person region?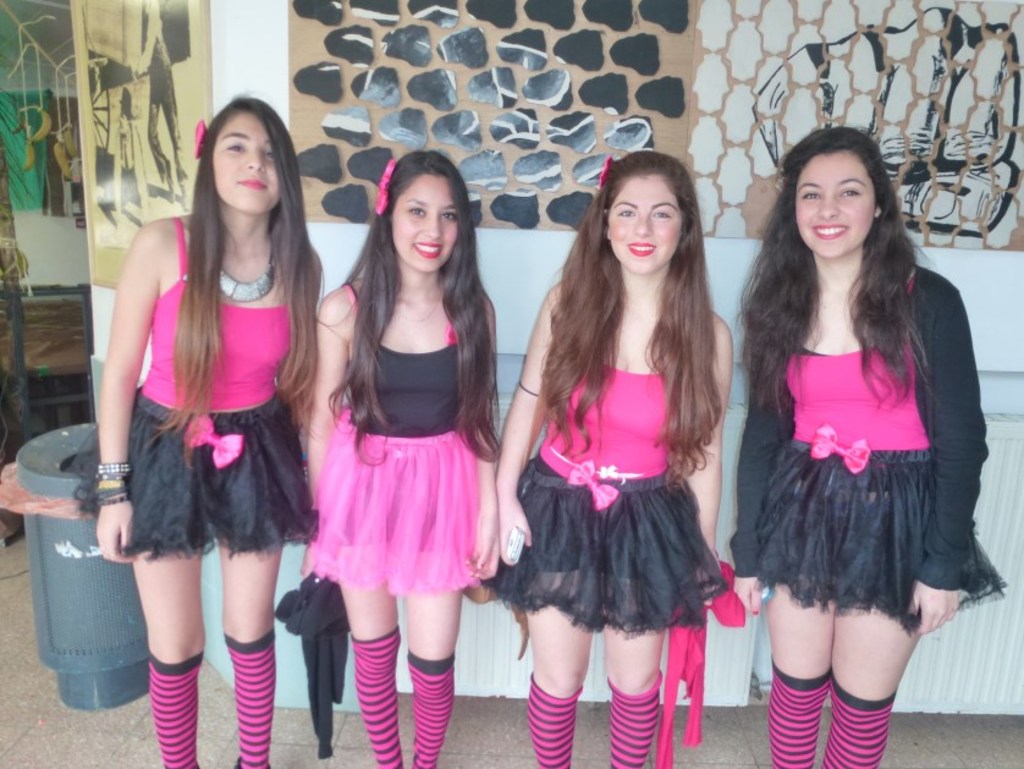
BBox(714, 126, 975, 768)
